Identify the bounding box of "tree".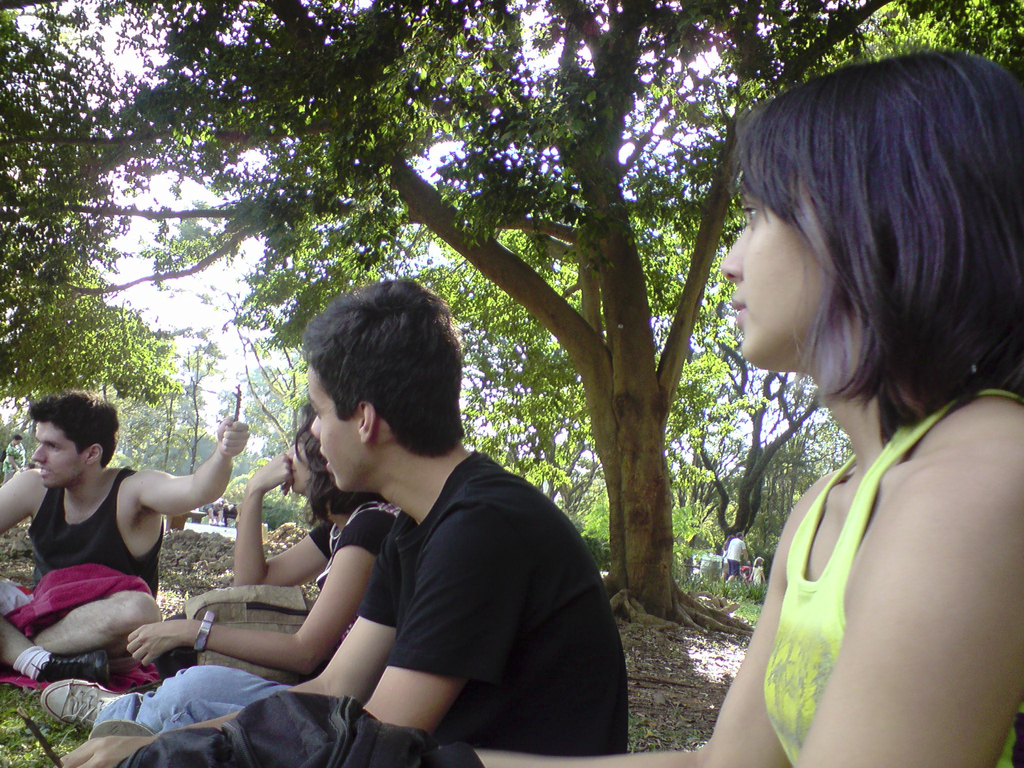
<box>0,254,182,465</box>.
